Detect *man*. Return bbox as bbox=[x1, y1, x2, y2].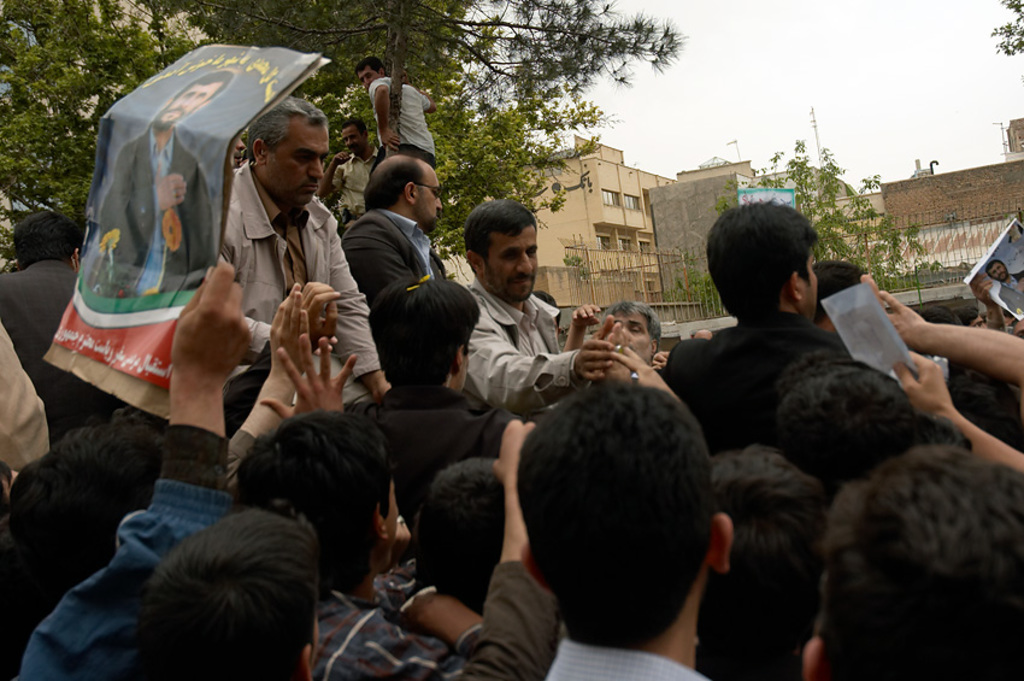
bbox=[706, 448, 829, 679].
